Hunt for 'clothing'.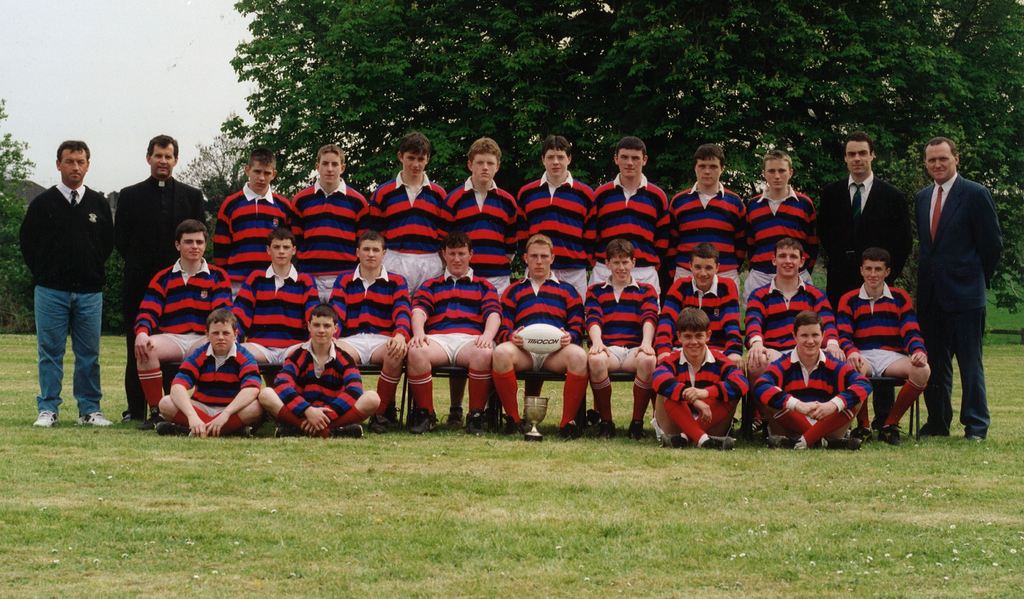
Hunted down at (126,256,246,406).
